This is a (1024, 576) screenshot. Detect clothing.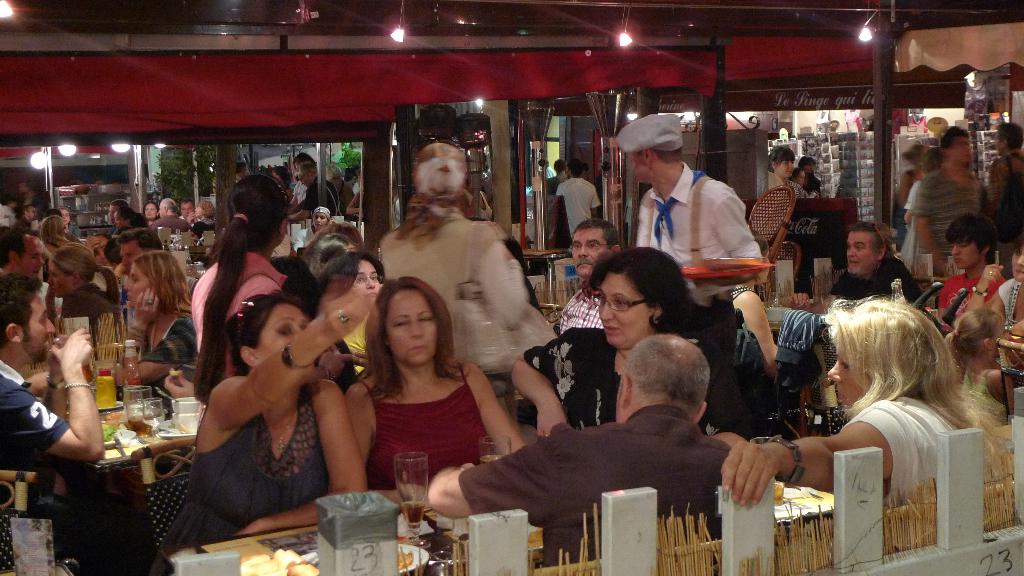
BBox(385, 214, 563, 423).
